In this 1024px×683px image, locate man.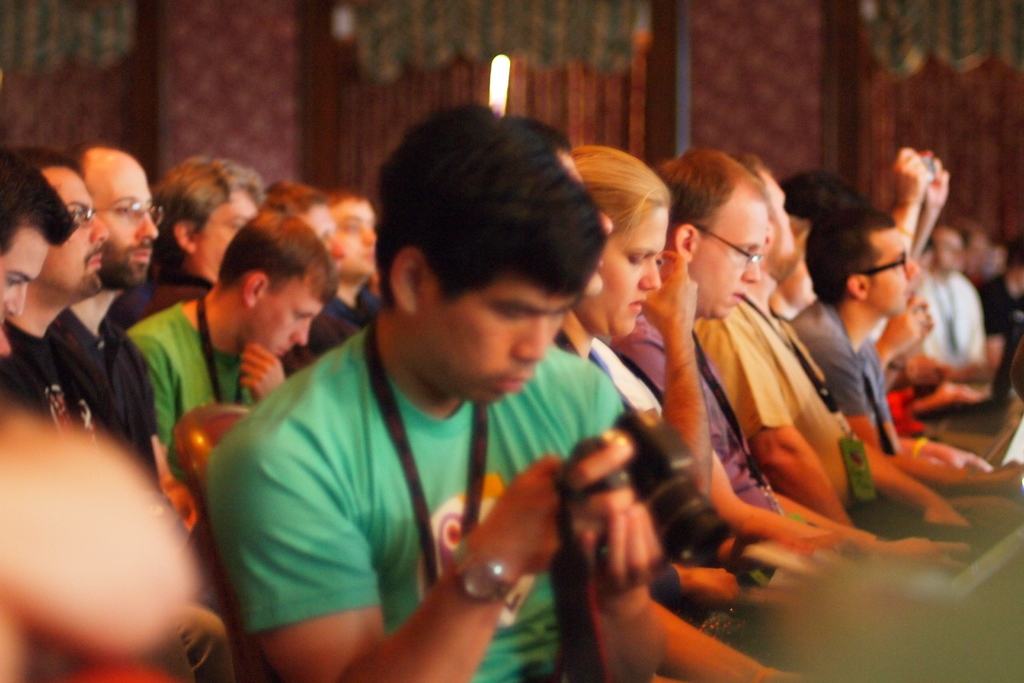
Bounding box: (left=655, top=142, right=902, bottom=554).
